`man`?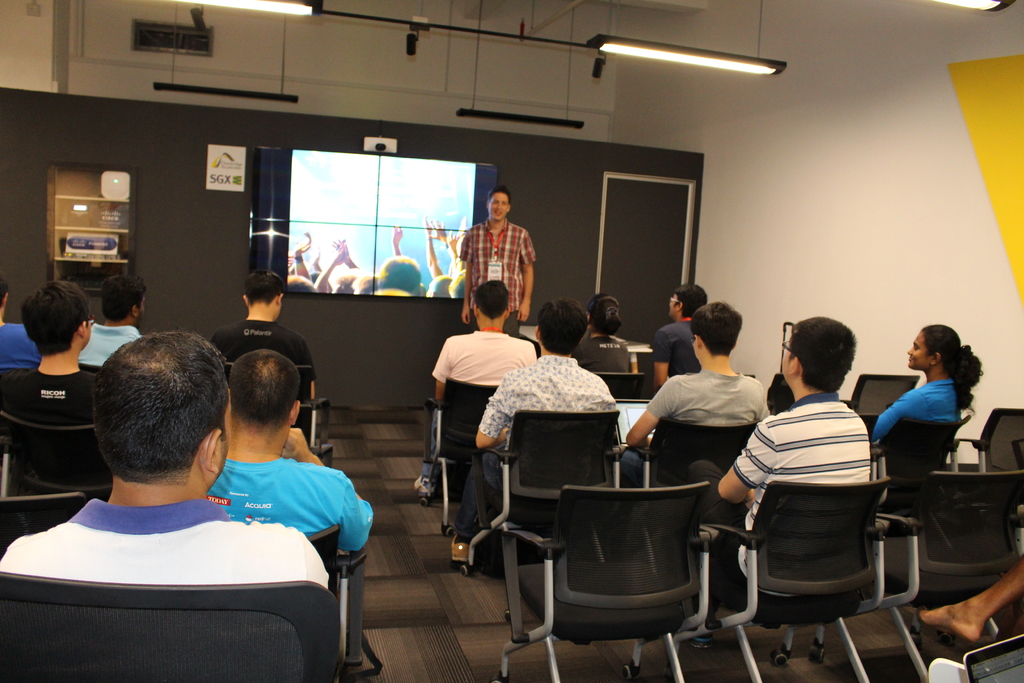
left=461, top=189, right=537, bottom=337
